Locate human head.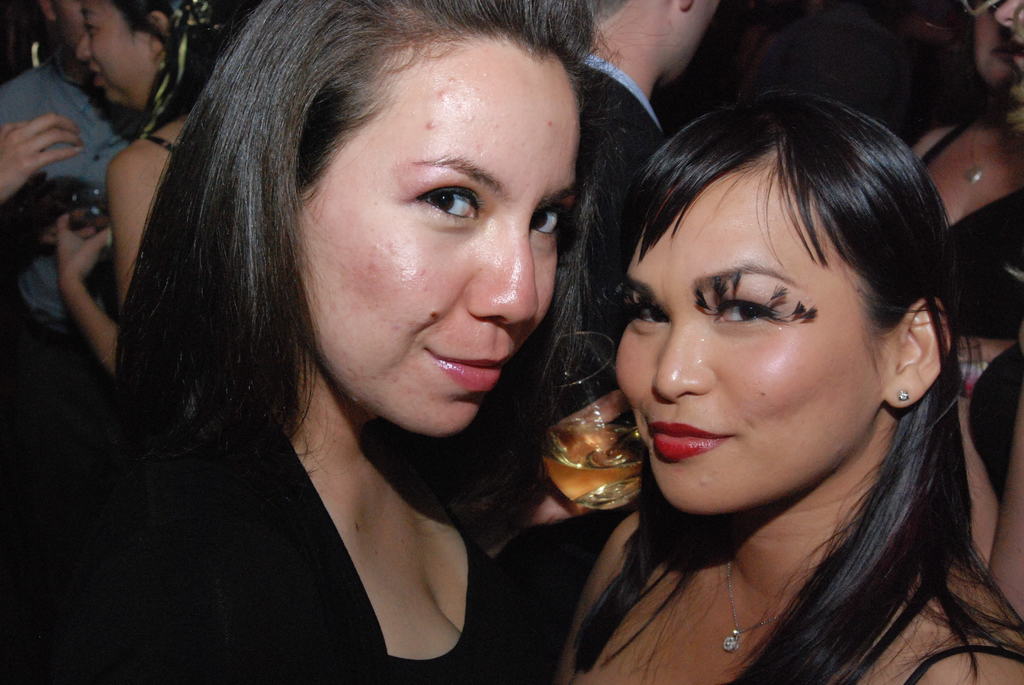
Bounding box: <bbox>605, 75, 920, 490</bbox>.
